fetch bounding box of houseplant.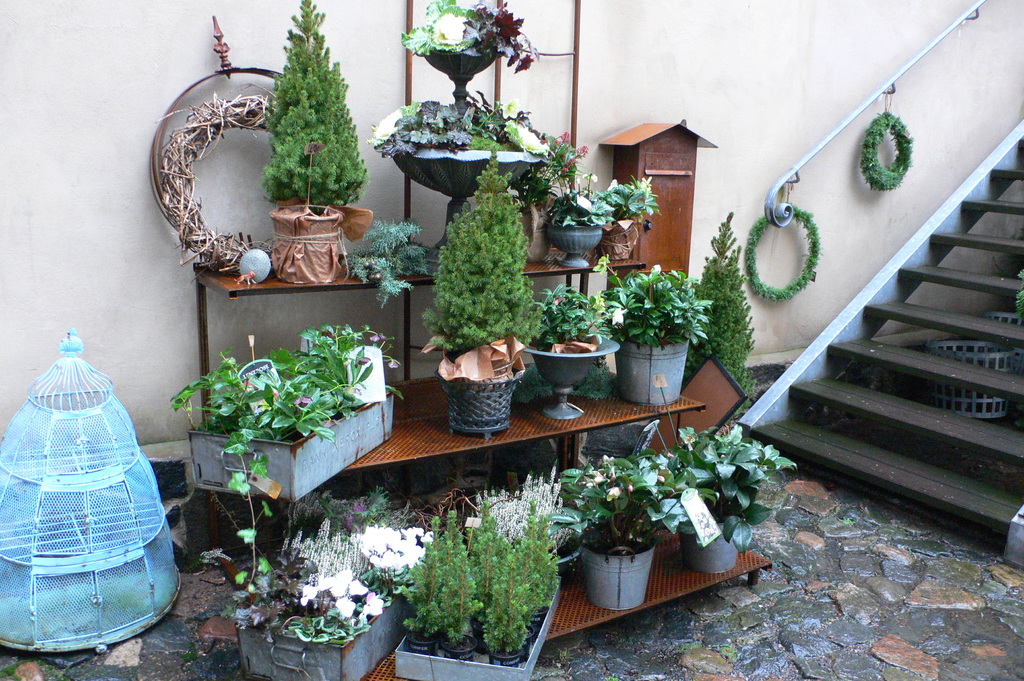
Bbox: (571, 454, 657, 621).
